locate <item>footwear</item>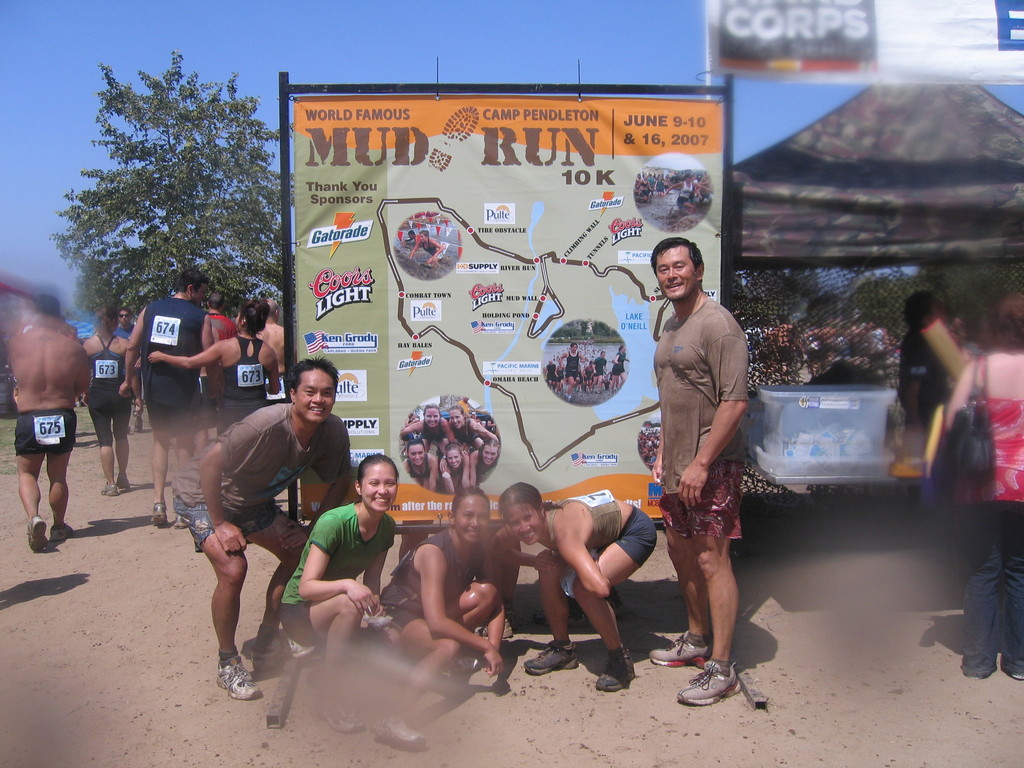
<region>27, 516, 52, 553</region>
